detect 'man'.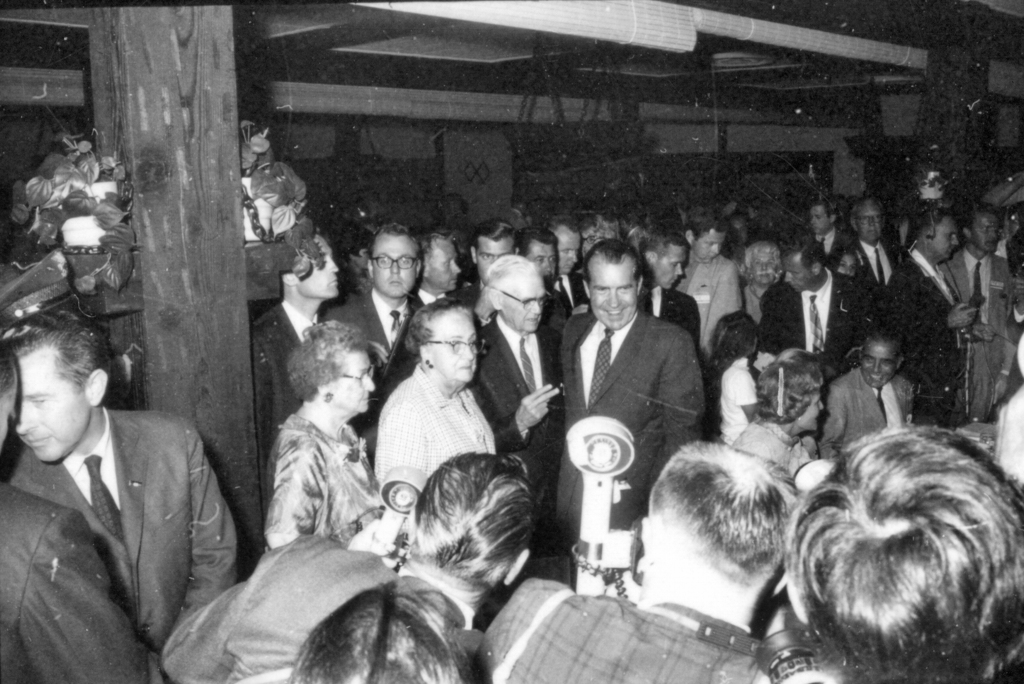
Detected at (left=671, top=213, right=741, bottom=364).
